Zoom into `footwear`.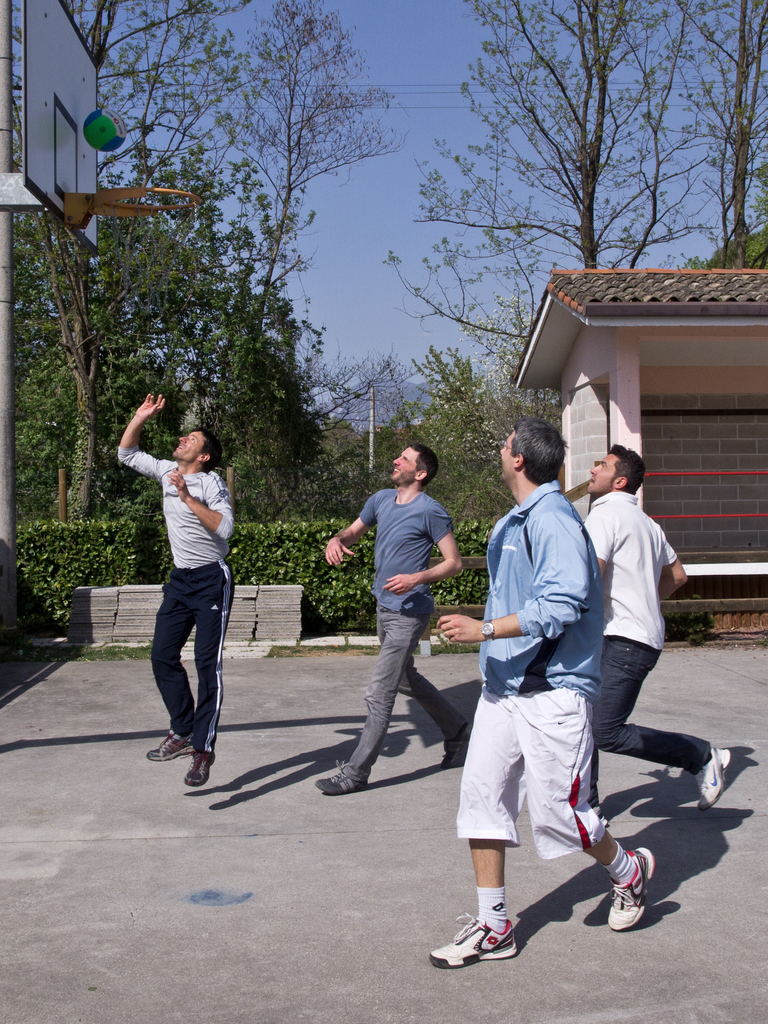
Zoom target: left=605, top=847, right=652, bottom=926.
